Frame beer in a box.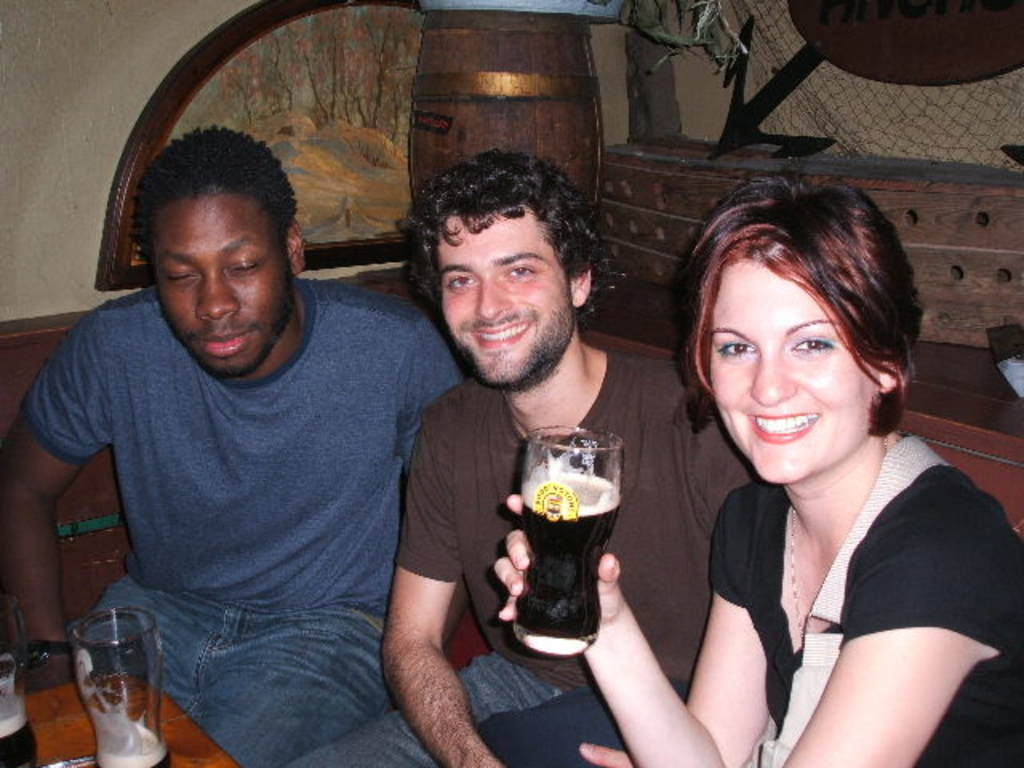
bbox=(0, 702, 43, 766).
